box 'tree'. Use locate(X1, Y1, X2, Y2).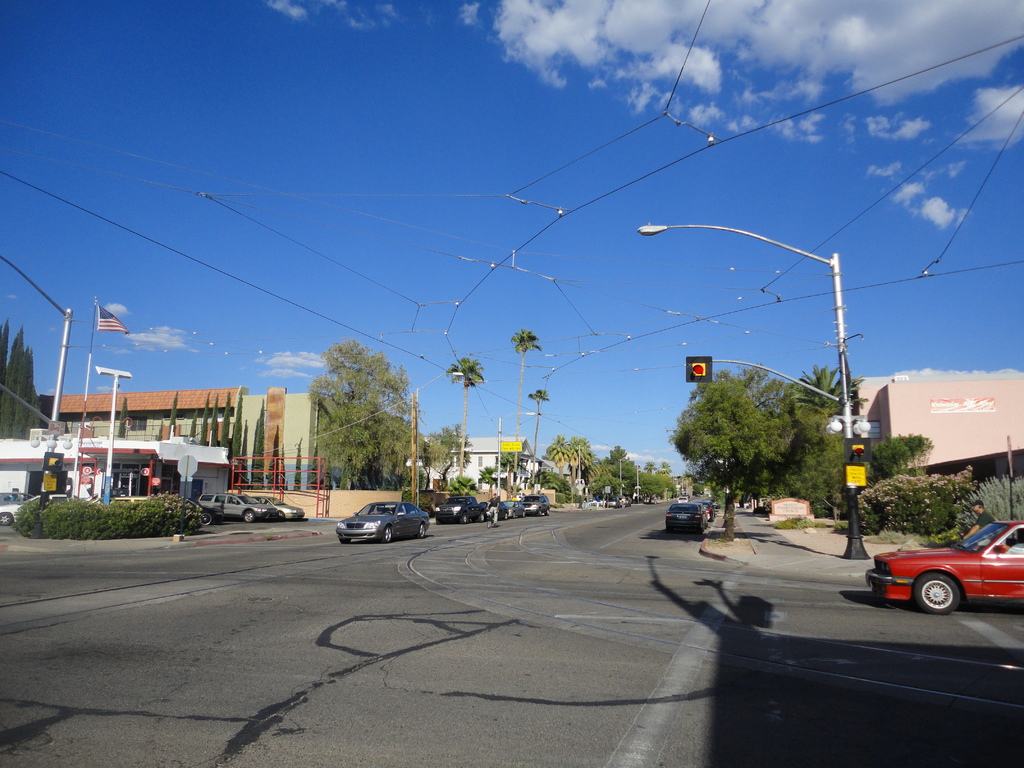
locate(166, 389, 180, 436).
